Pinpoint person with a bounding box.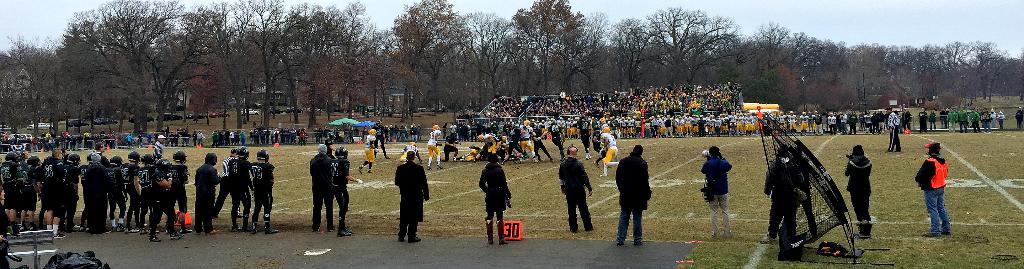
[left=234, top=149, right=253, bottom=227].
